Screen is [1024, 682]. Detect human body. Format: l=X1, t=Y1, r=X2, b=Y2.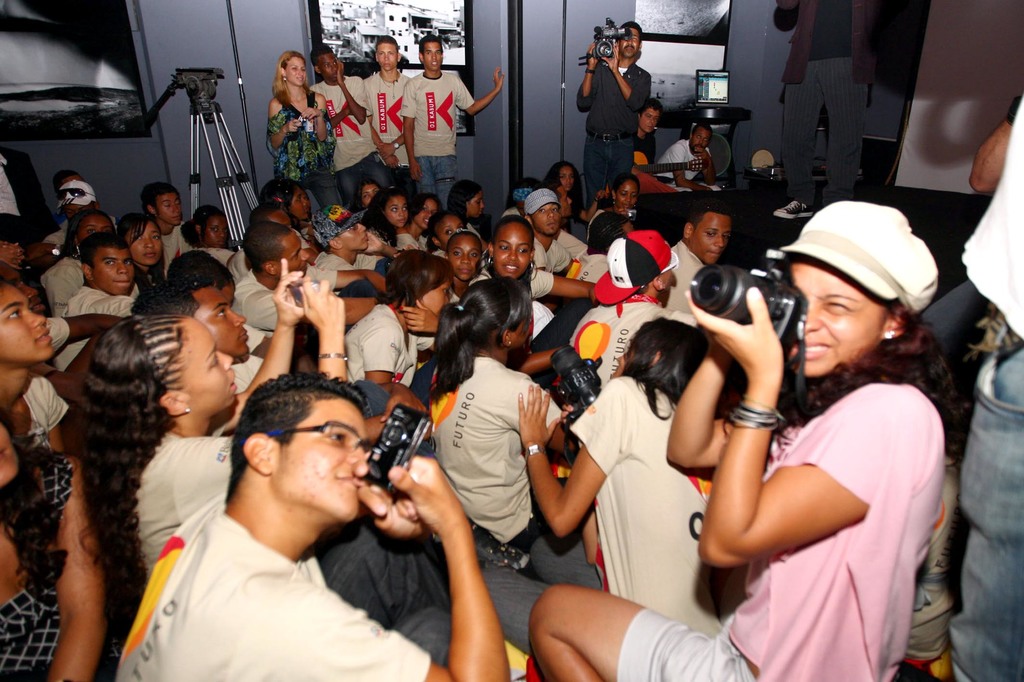
l=127, t=211, r=163, b=282.
